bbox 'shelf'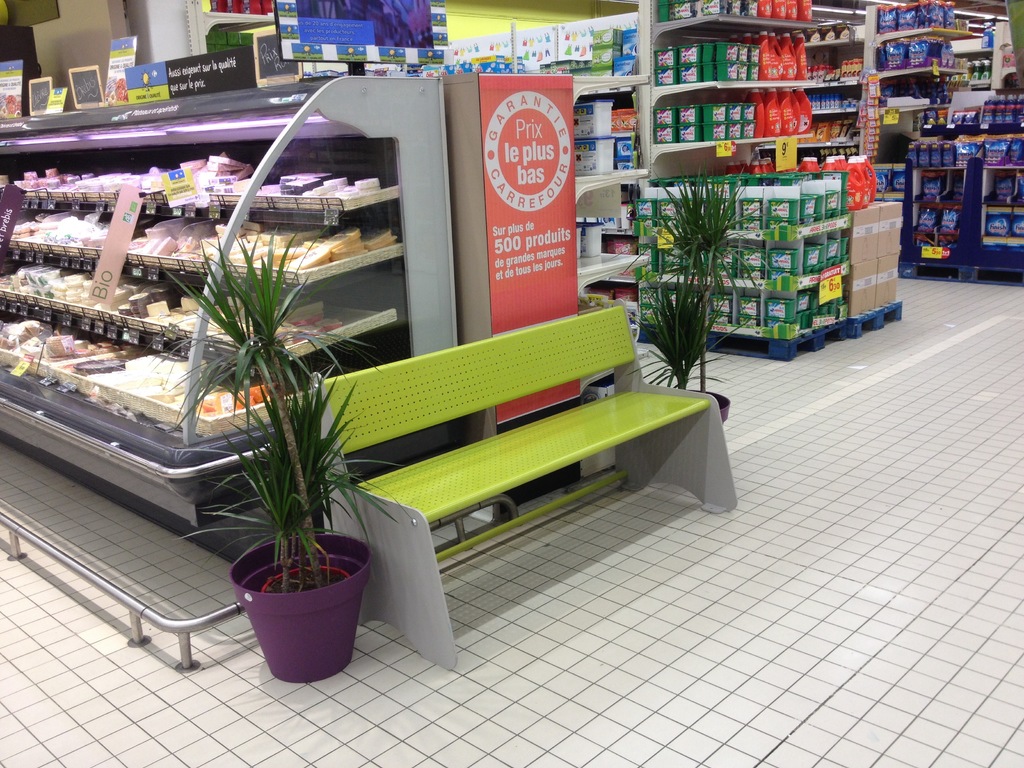
region(939, 45, 990, 58)
